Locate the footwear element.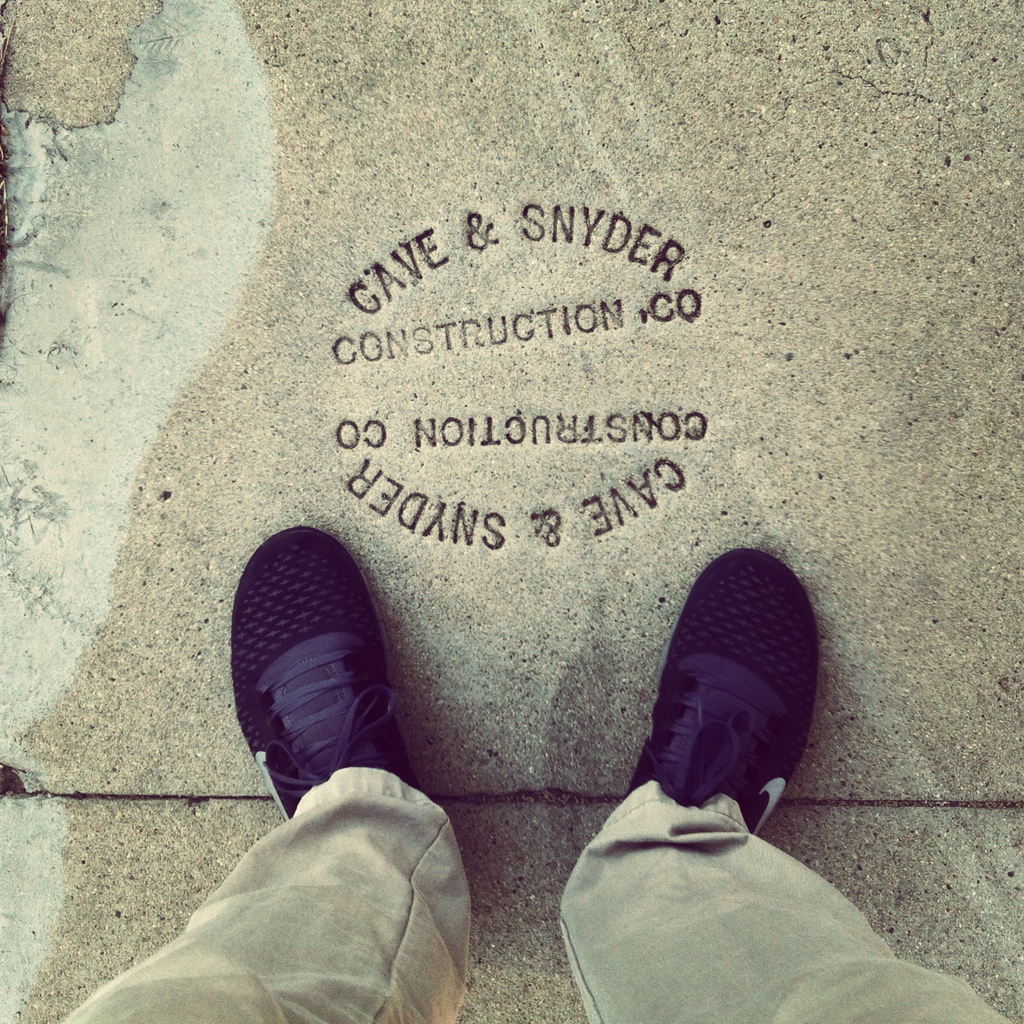
Element bbox: <box>625,549,825,843</box>.
